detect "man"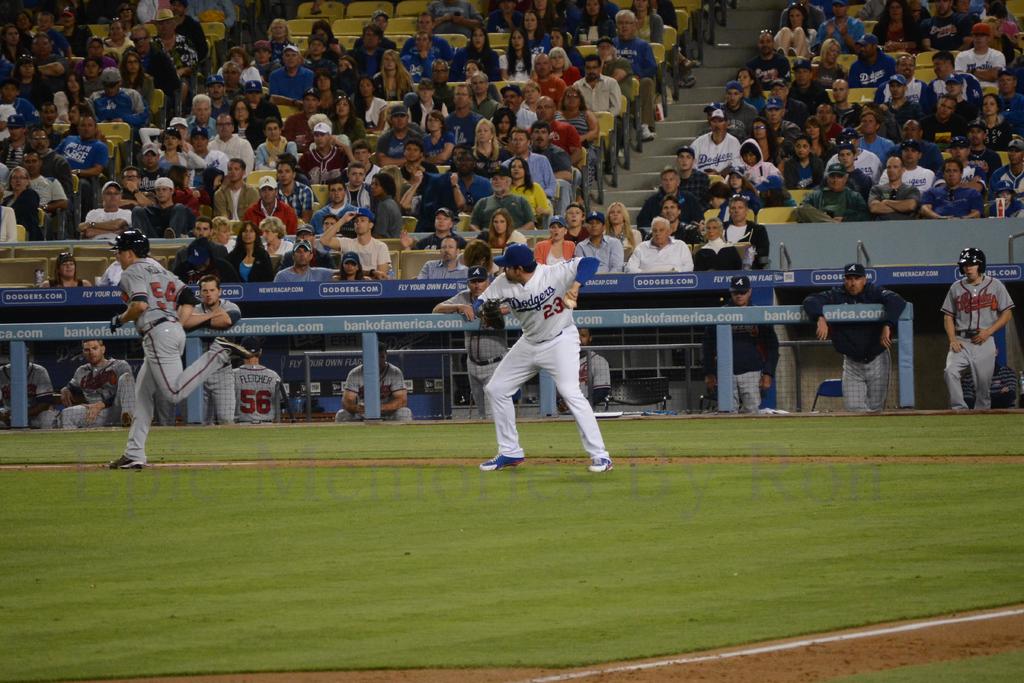
bbox(995, 145, 1023, 209)
